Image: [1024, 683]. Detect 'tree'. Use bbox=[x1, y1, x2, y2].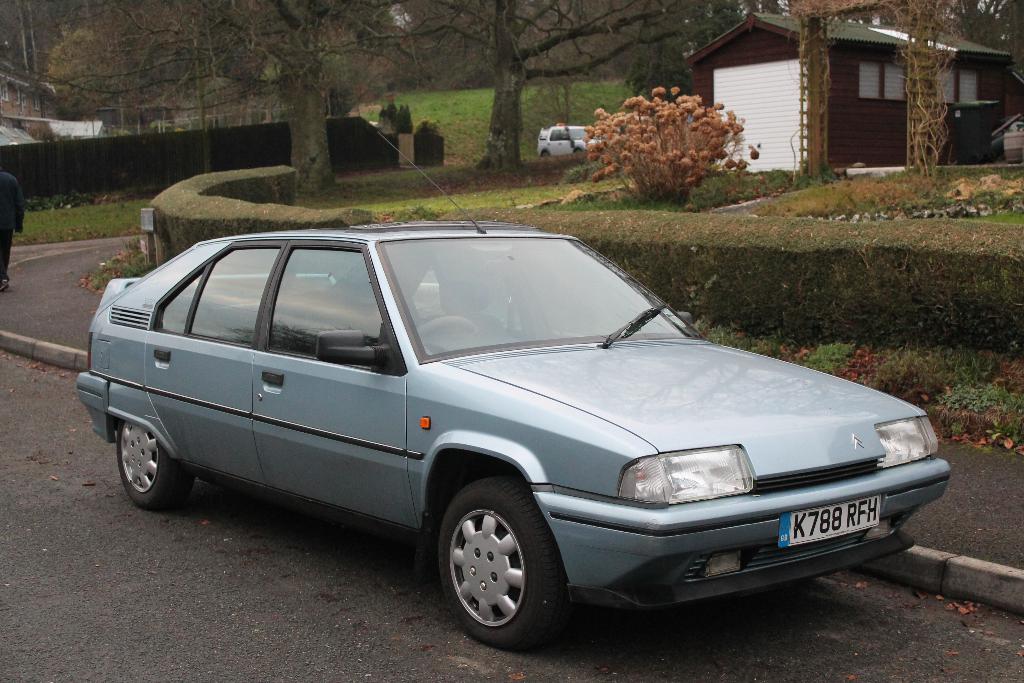
bbox=[177, 0, 391, 186].
